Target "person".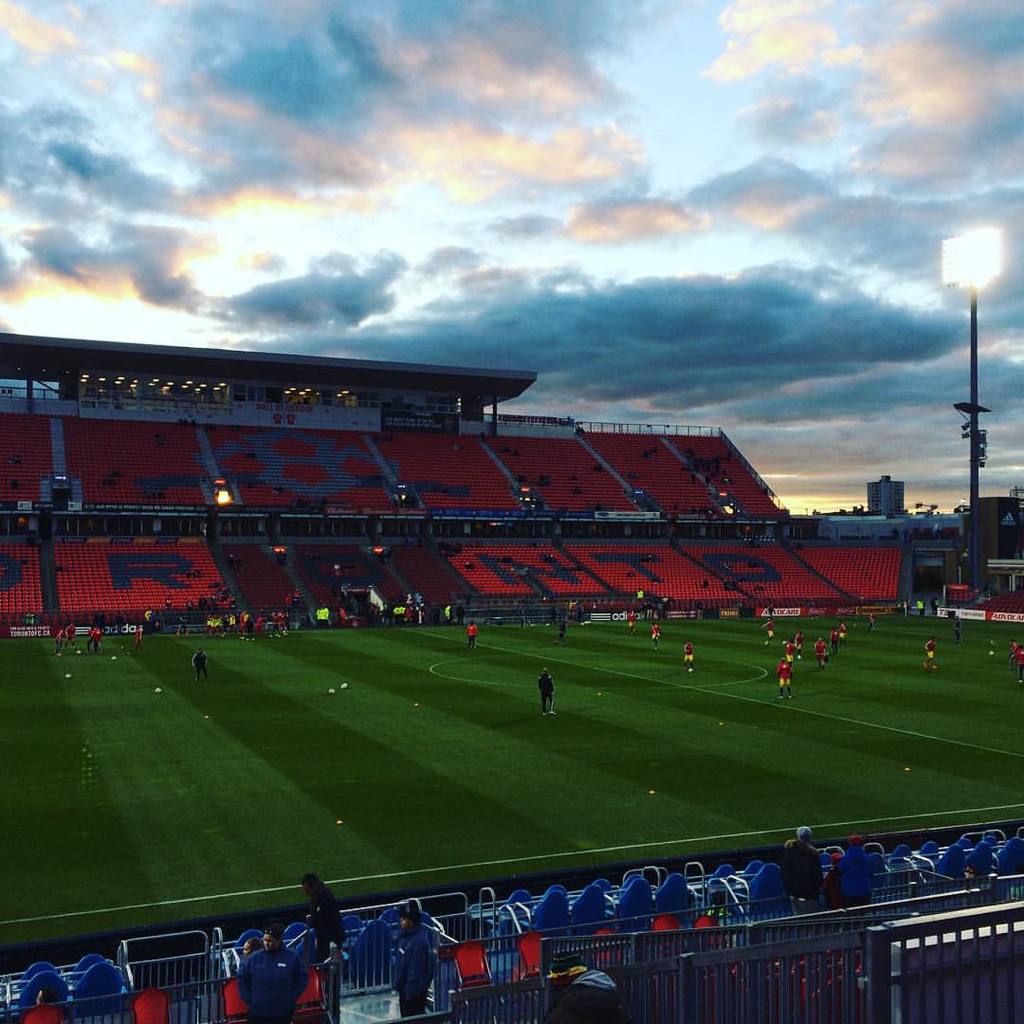
Target region: [x1=1011, y1=646, x2=1023, y2=678].
